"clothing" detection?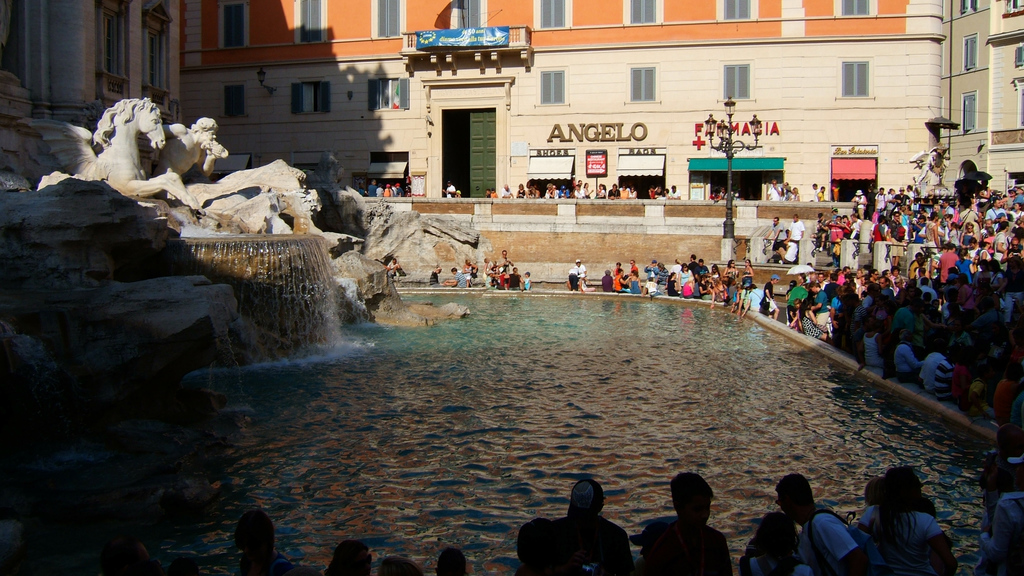
crop(366, 182, 378, 198)
